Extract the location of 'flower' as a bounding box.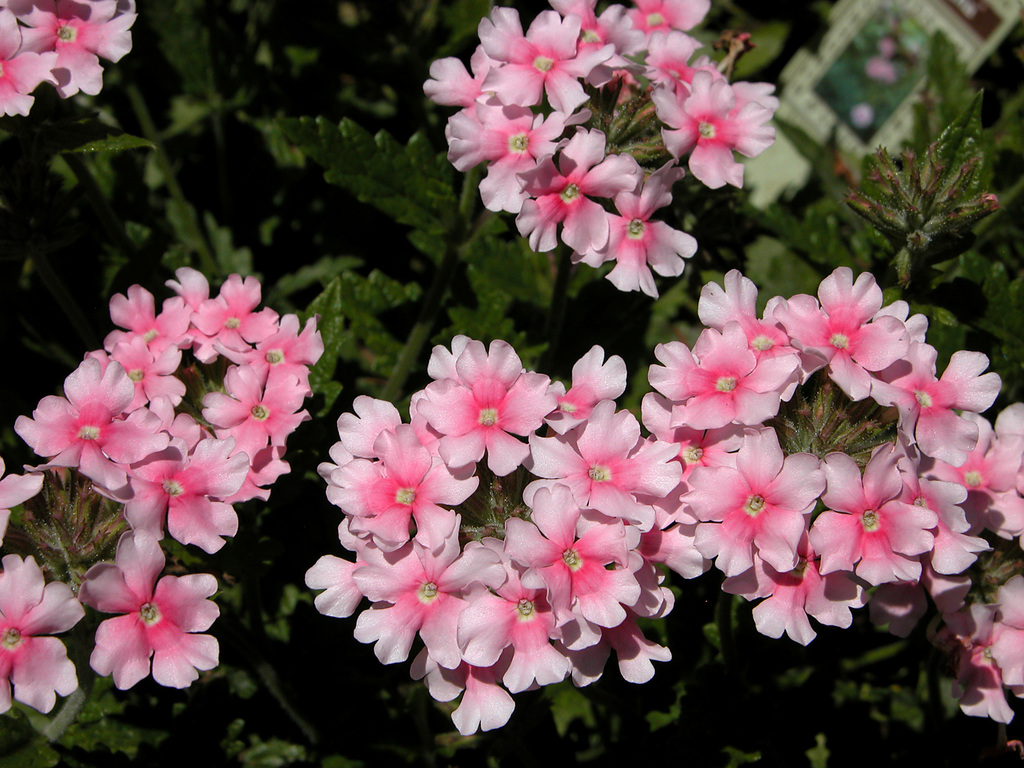
x1=0 y1=547 x2=95 y2=716.
